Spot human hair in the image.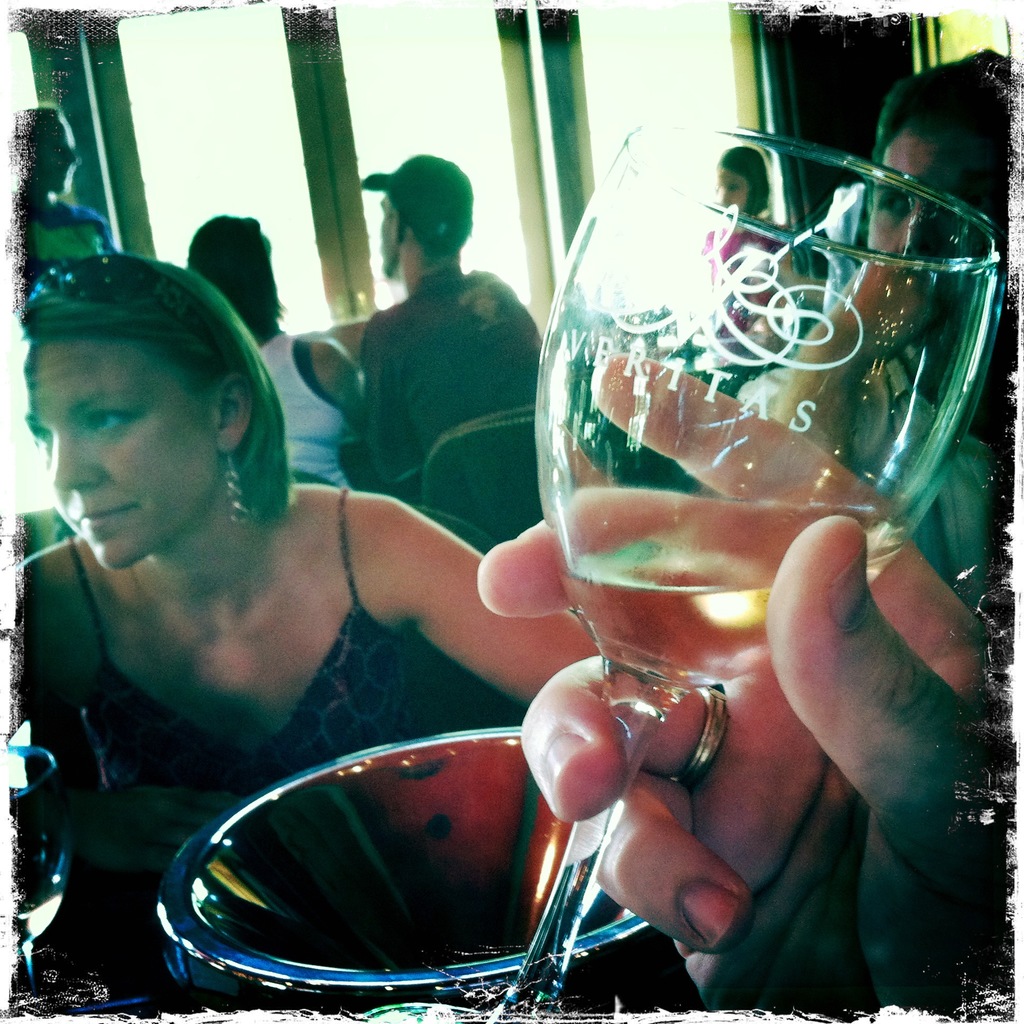
human hair found at region(863, 45, 1010, 218).
